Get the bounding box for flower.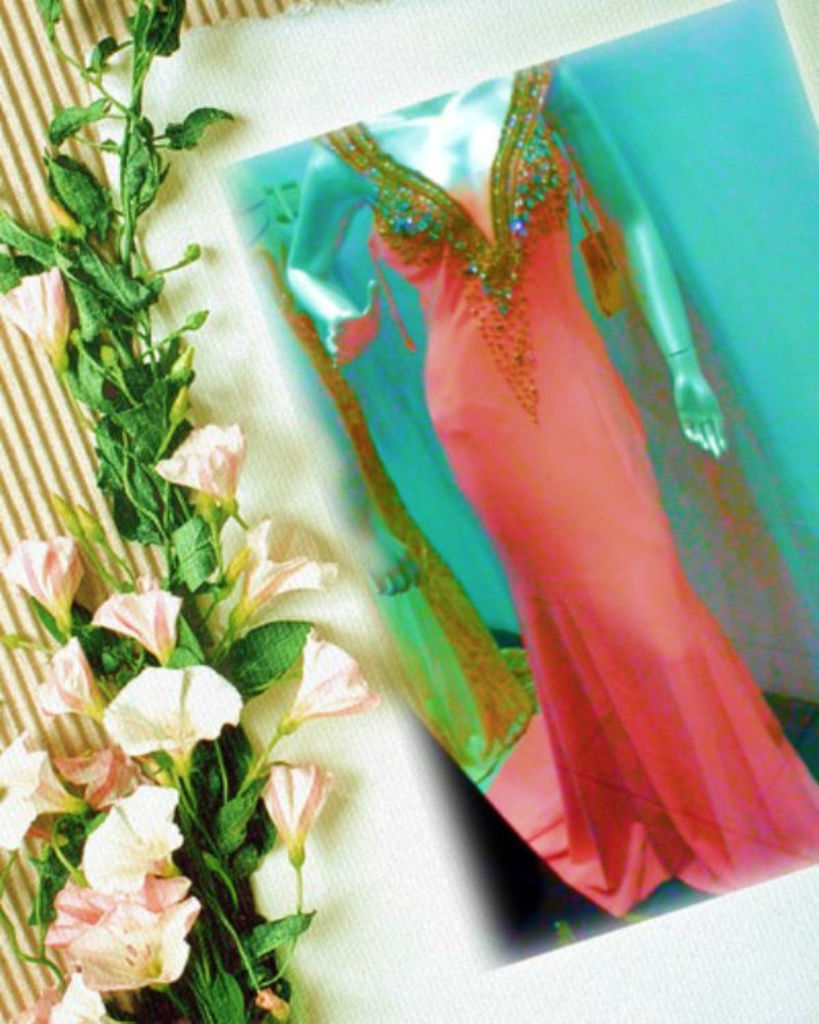
x1=0, y1=722, x2=89, y2=856.
